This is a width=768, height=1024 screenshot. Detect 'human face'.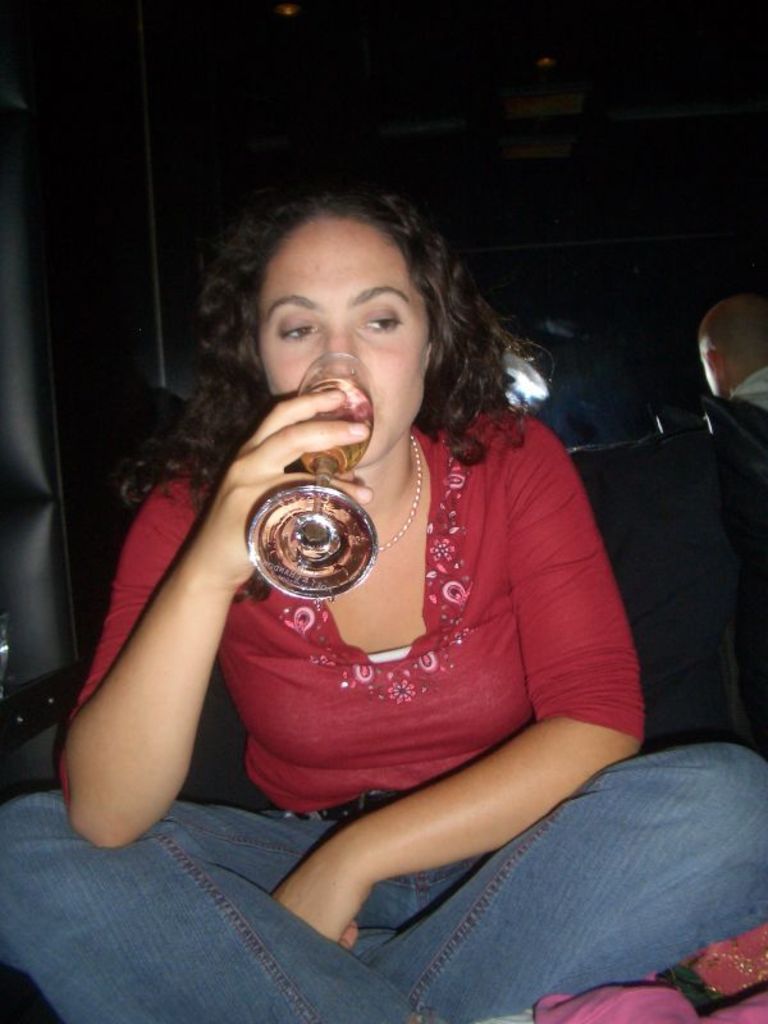
257/215/433/471.
